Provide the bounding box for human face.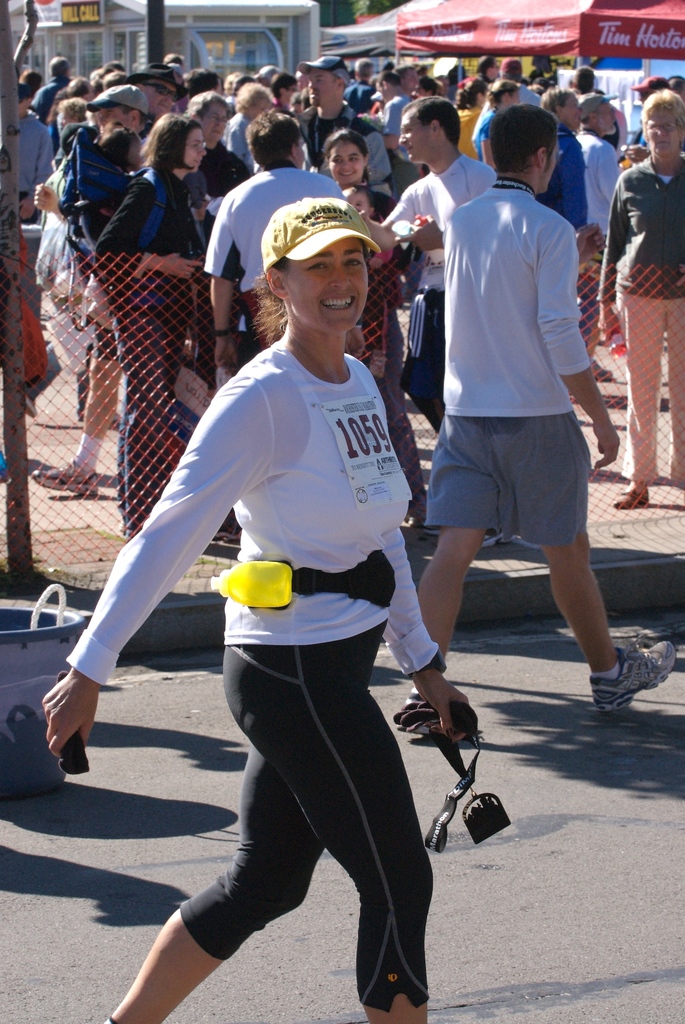
pyautogui.locateOnScreen(97, 107, 132, 135).
